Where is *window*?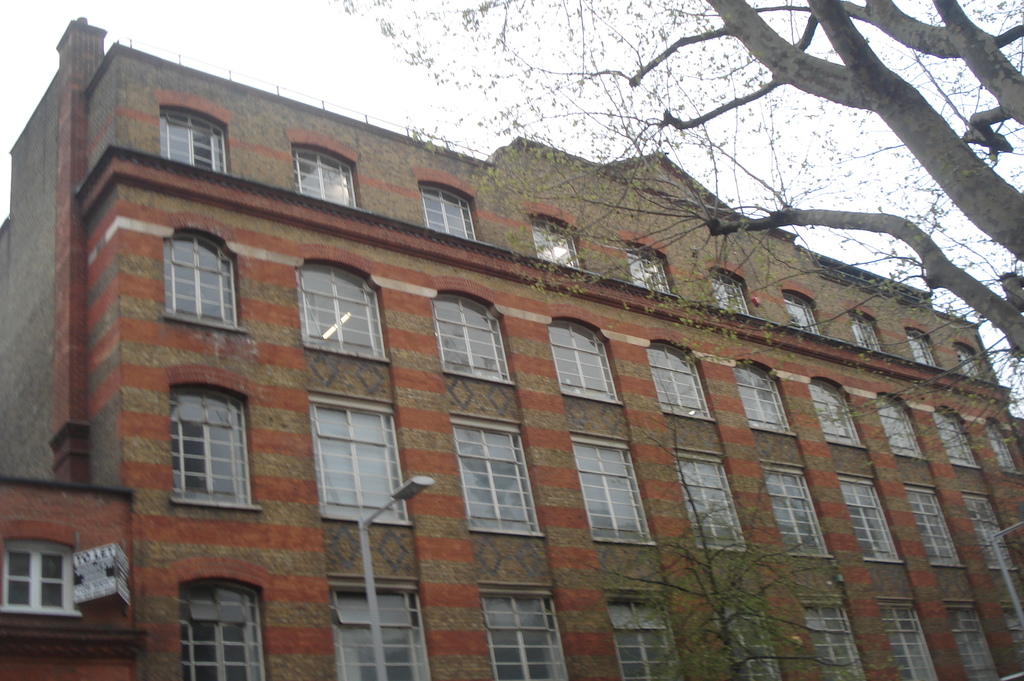
[left=648, top=340, right=716, bottom=424].
